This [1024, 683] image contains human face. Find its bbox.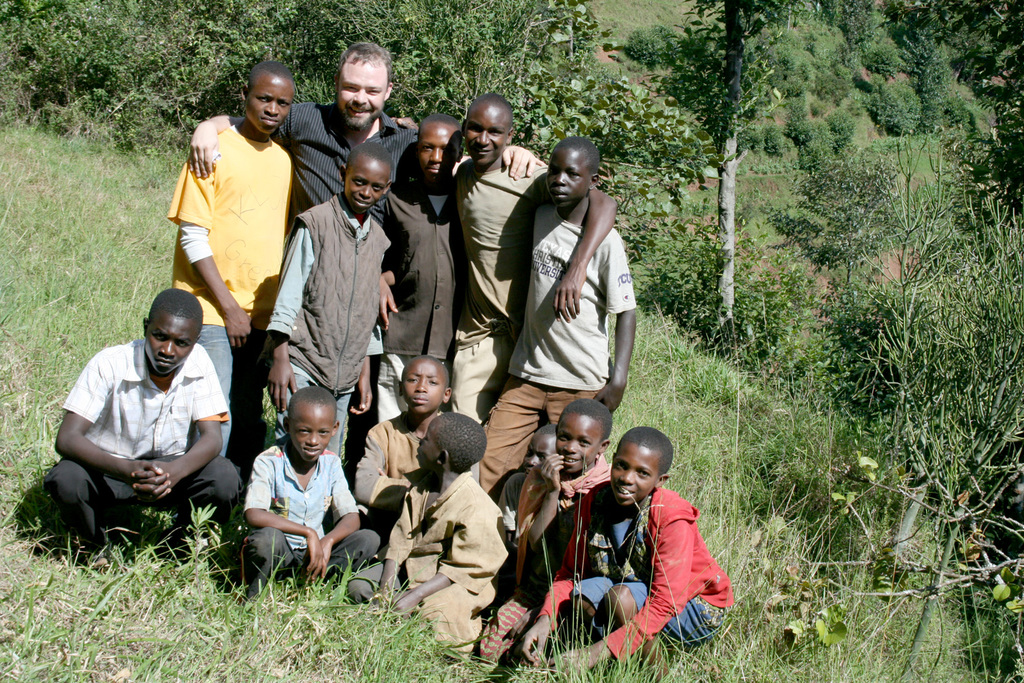
[522, 436, 555, 471].
